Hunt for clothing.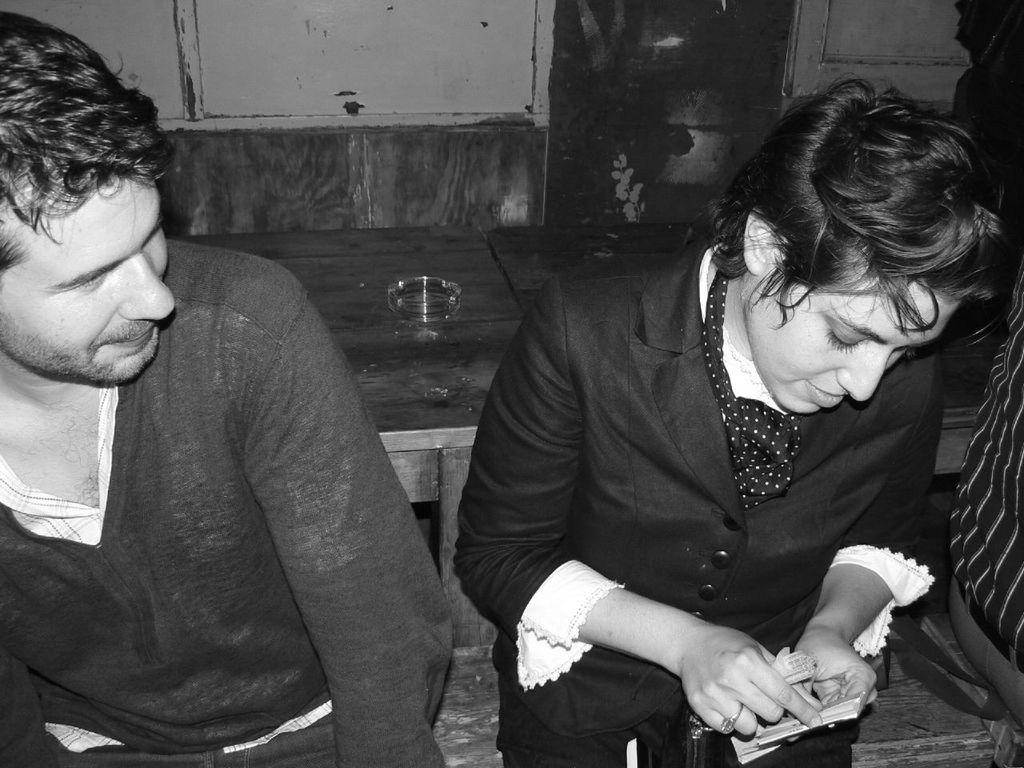
Hunted down at x1=474, y1=221, x2=964, y2=748.
